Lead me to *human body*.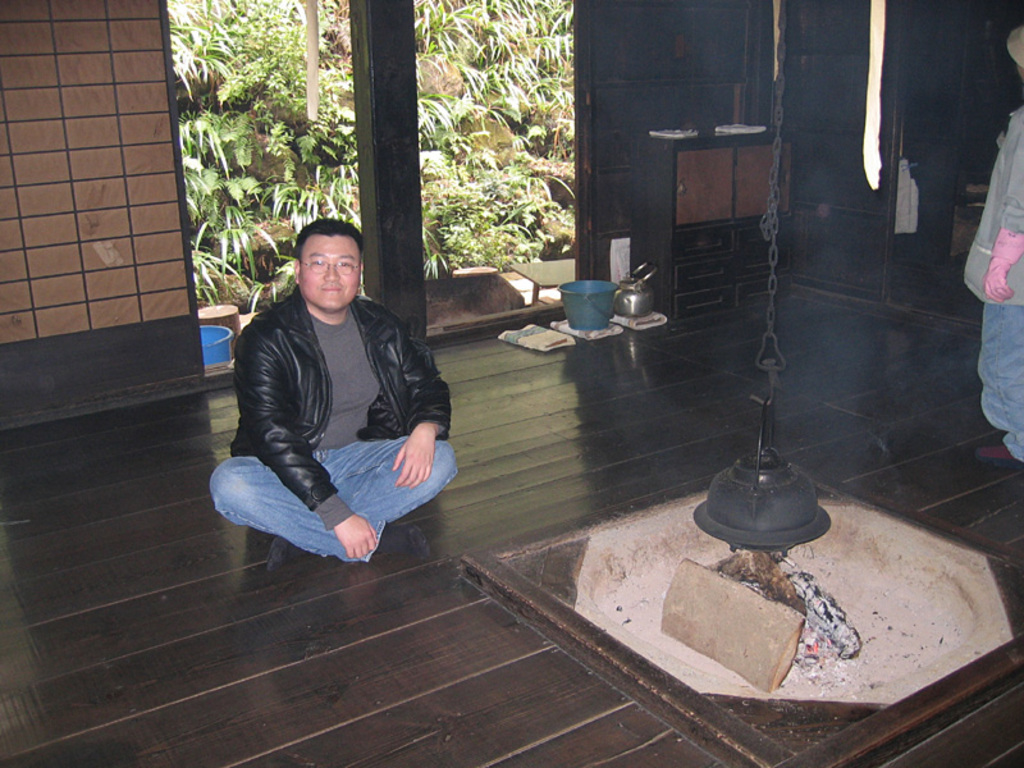
Lead to BBox(209, 285, 462, 563).
